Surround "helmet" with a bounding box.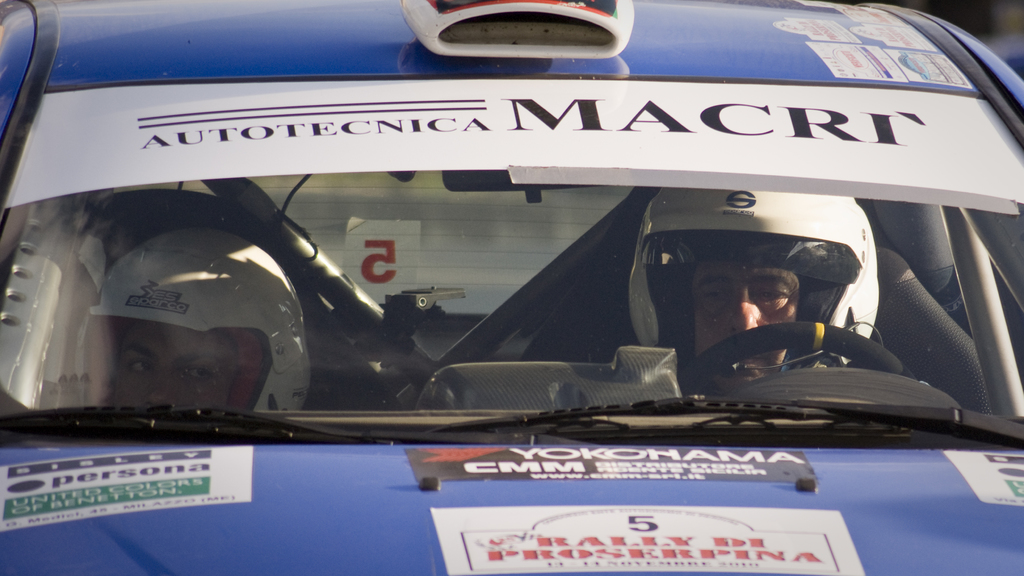
region(87, 220, 310, 418).
